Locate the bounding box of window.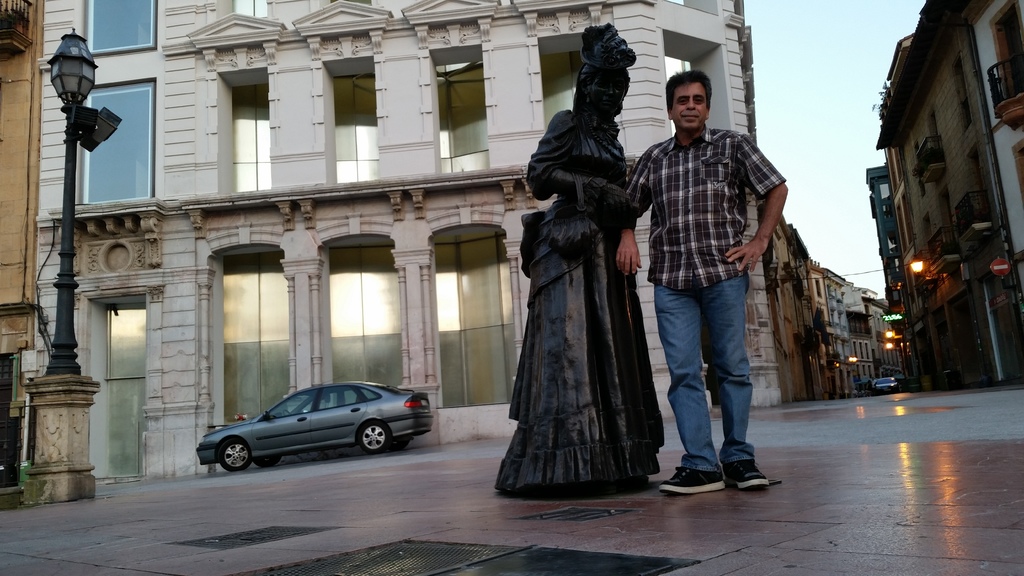
Bounding box: 76:78:162:214.
